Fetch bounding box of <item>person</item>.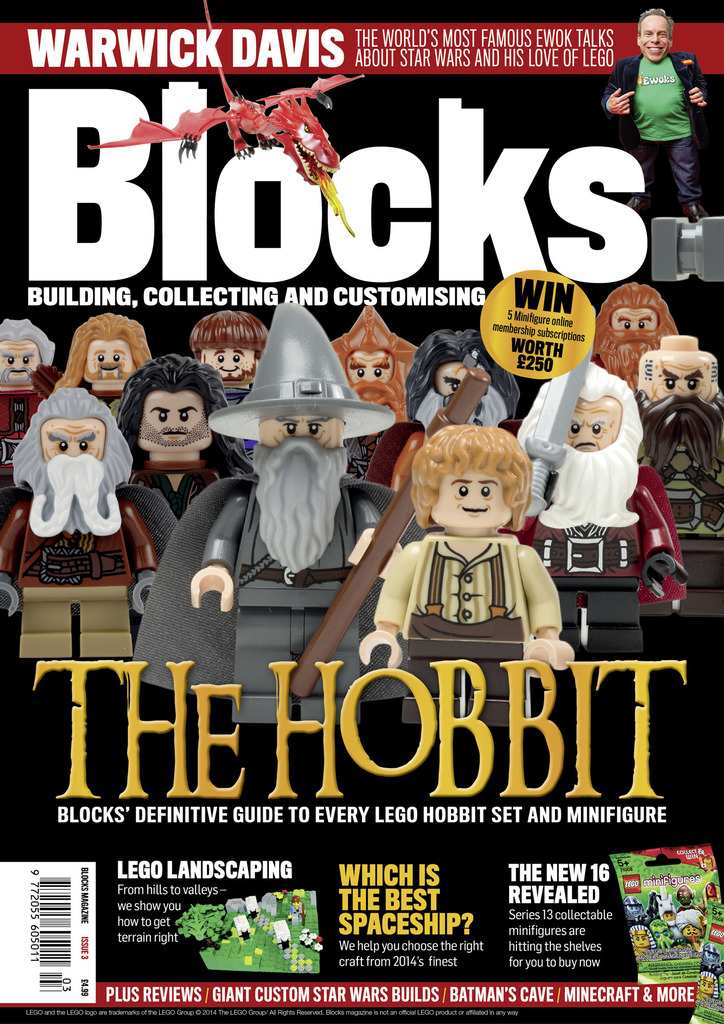
Bbox: l=702, t=877, r=723, b=904.
